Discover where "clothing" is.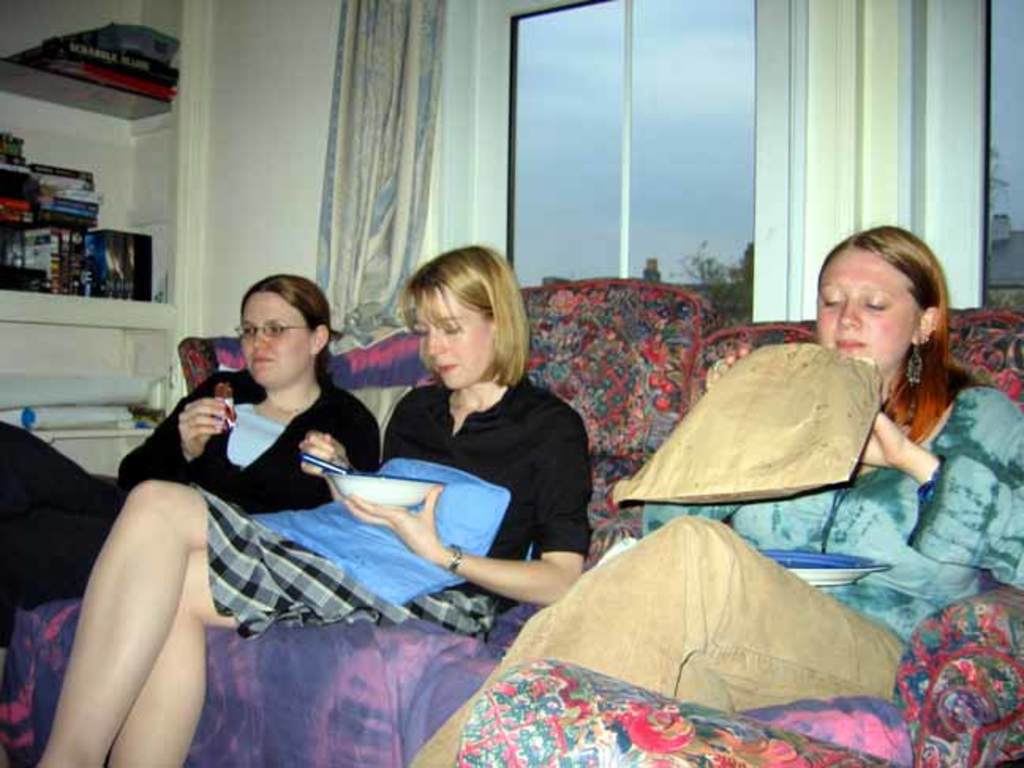
Discovered at l=0, t=363, r=379, b=653.
